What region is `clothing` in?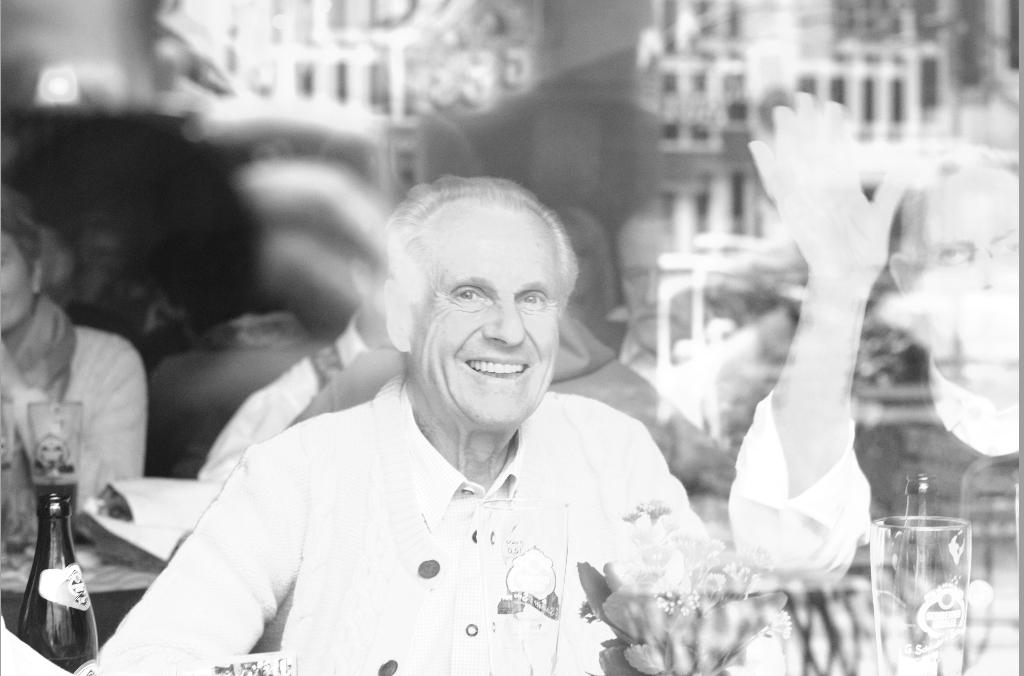
region(0, 291, 156, 523).
